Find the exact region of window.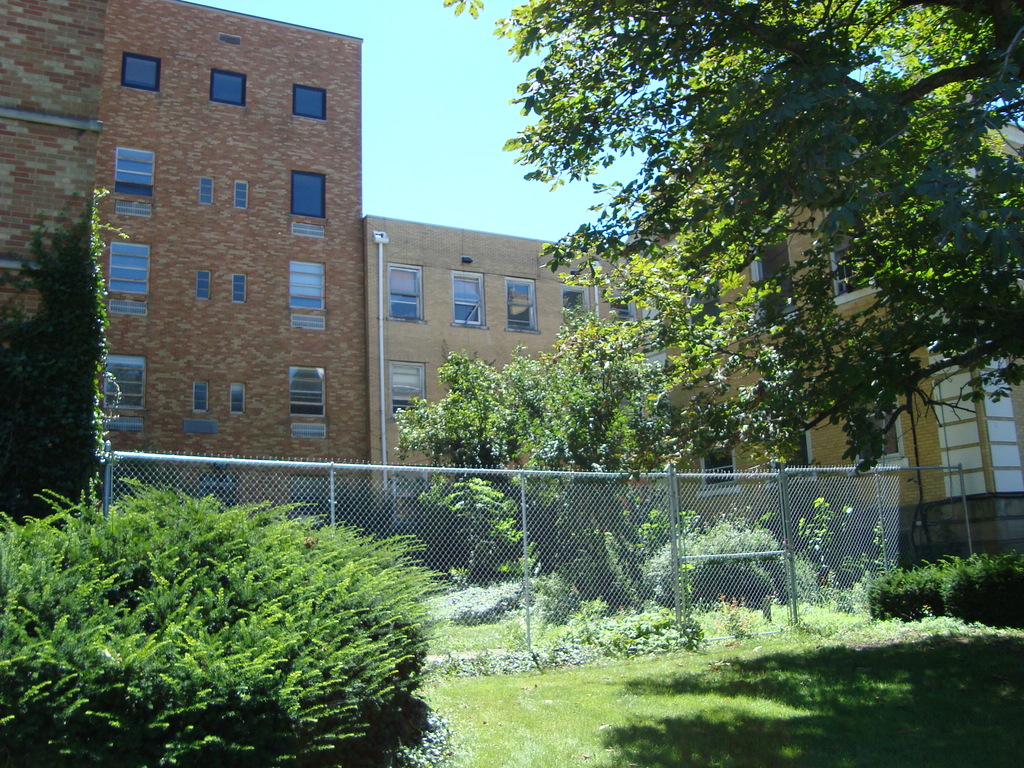
Exact region: (507, 273, 540, 338).
